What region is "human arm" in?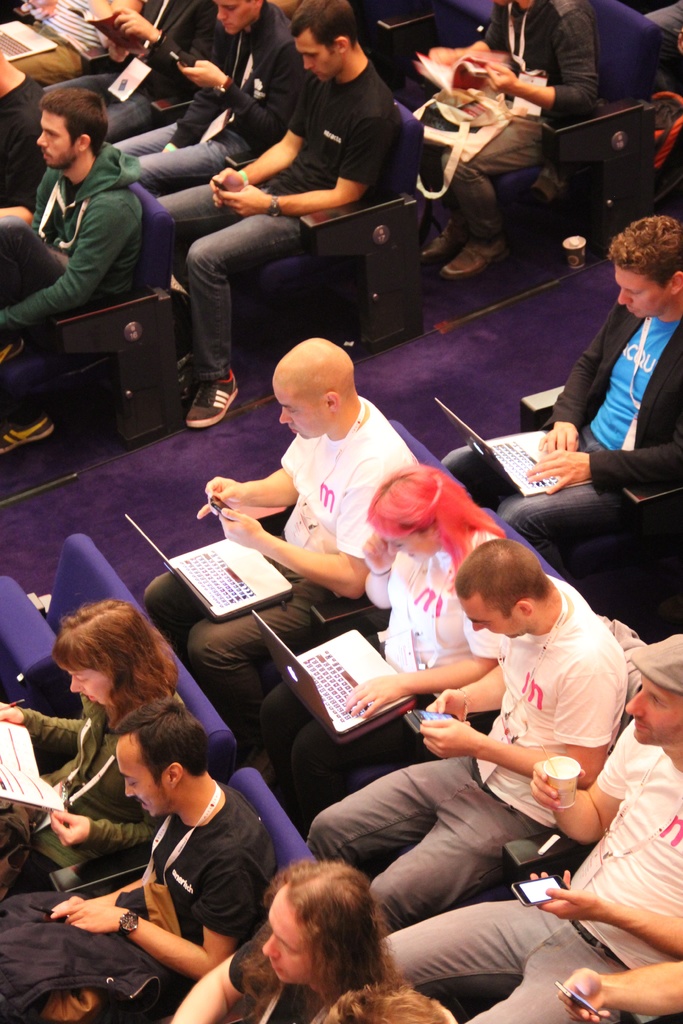
l=427, t=652, r=509, b=717.
